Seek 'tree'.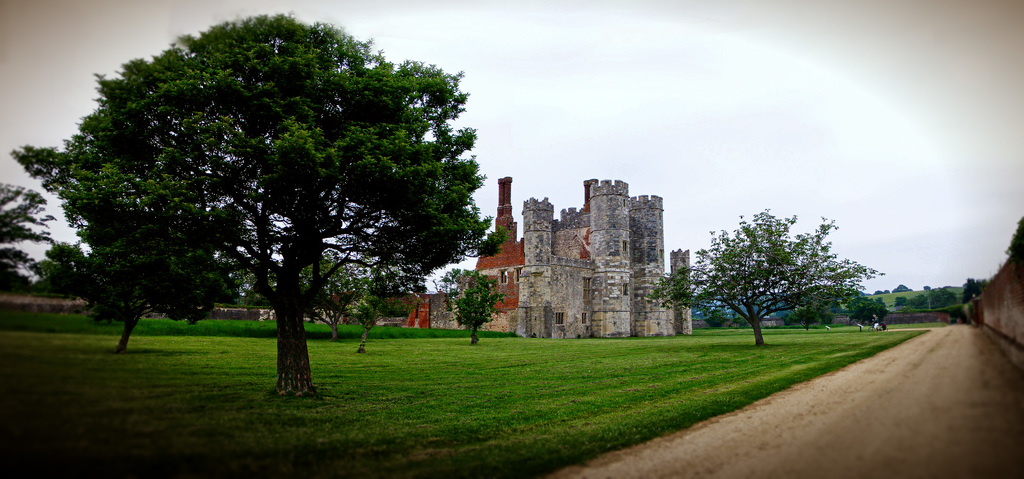
<bbox>645, 205, 884, 344</bbox>.
